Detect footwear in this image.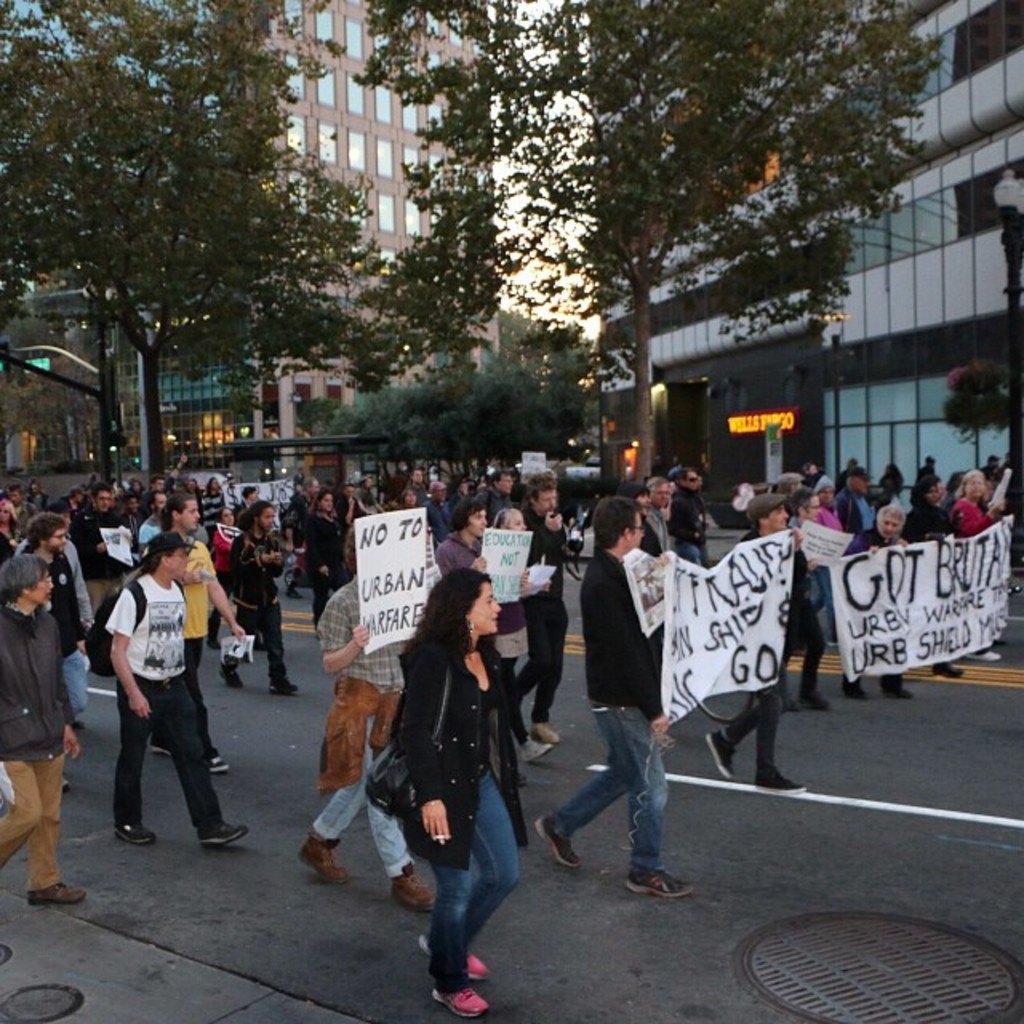
Detection: [x1=30, y1=878, x2=88, y2=907].
